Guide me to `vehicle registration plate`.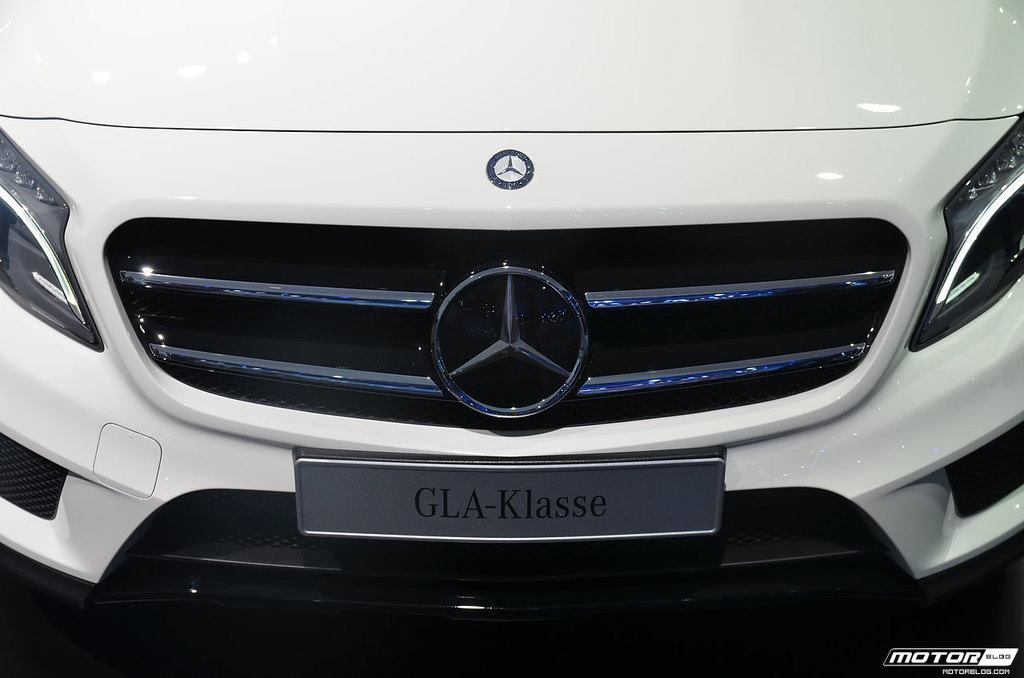
Guidance: l=290, t=457, r=725, b=542.
